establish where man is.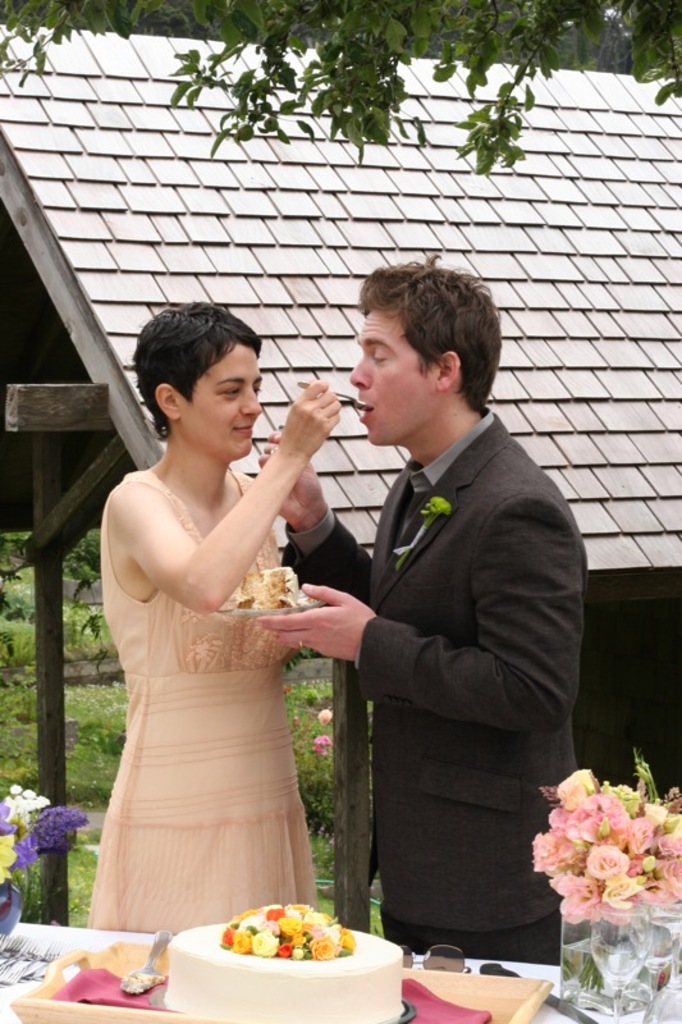
Established at box=[264, 259, 591, 963].
